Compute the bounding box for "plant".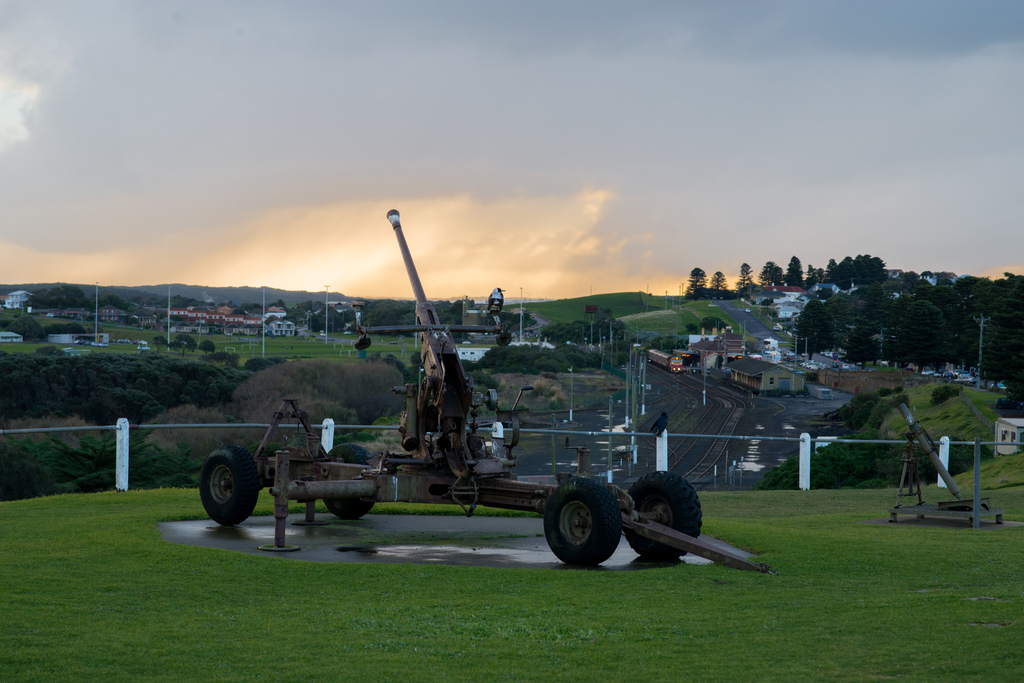
925/371/959/408.
